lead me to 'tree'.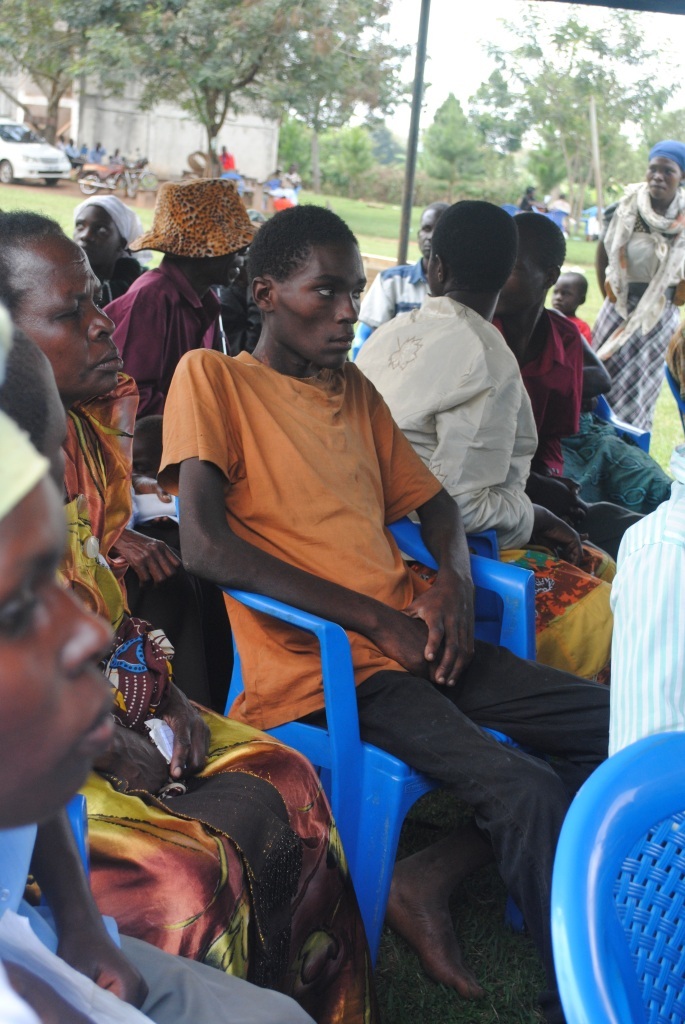
Lead to 415:89:511:199.
